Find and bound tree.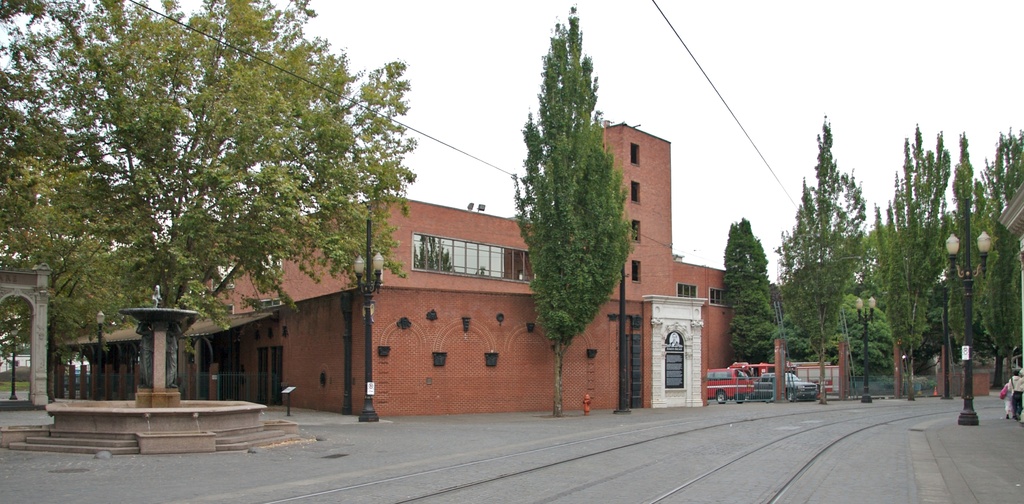
Bound: (x1=989, y1=122, x2=1023, y2=384).
